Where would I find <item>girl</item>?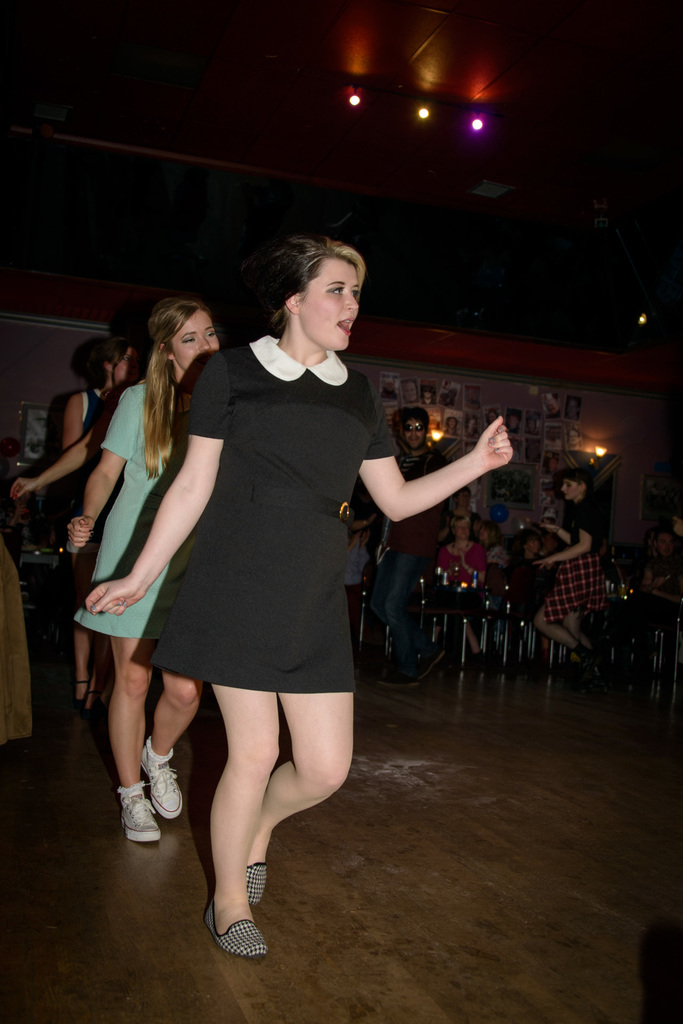
At locate(67, 297, 219, 843).
